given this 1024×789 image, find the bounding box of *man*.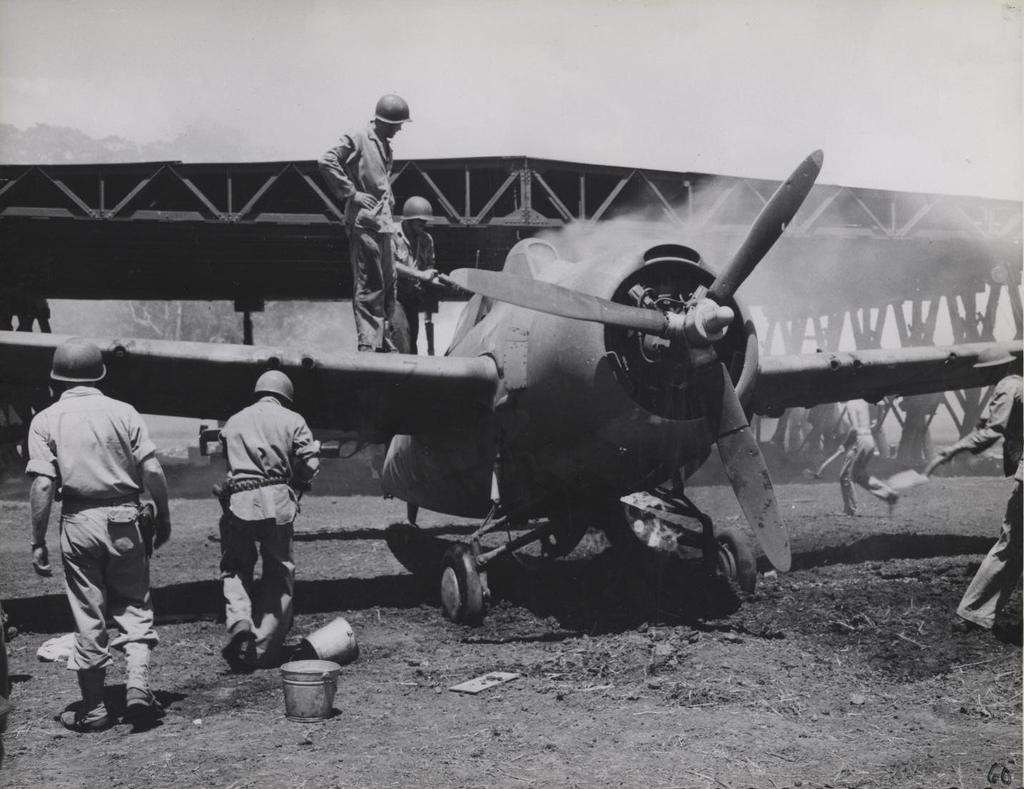
312/92/435/347.
